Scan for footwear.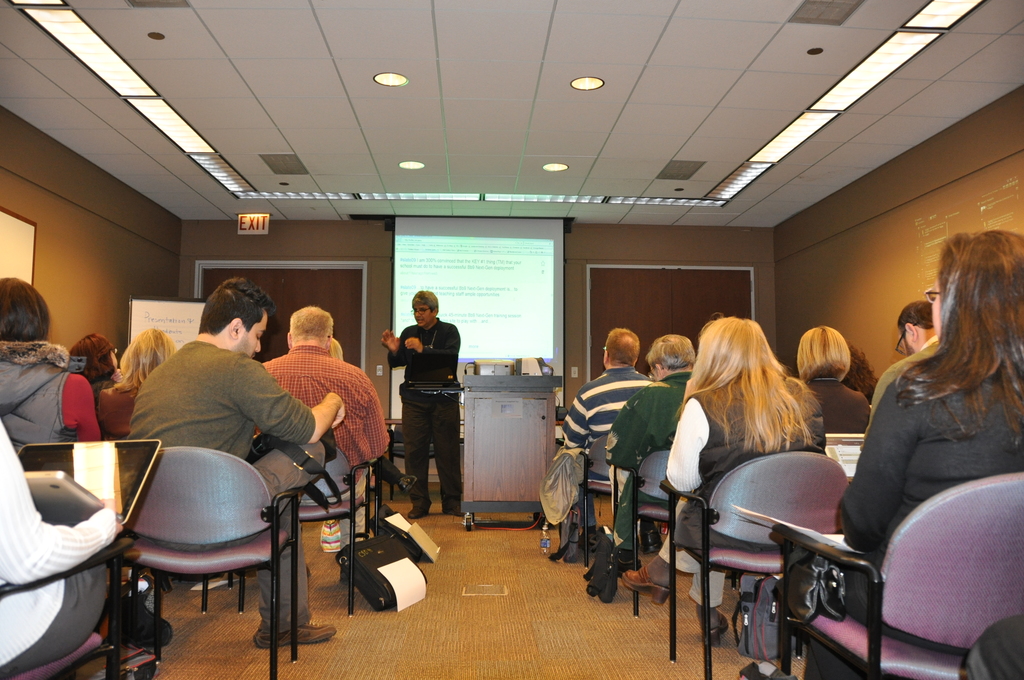
Scan result: region(442, 503, 466, 517).
